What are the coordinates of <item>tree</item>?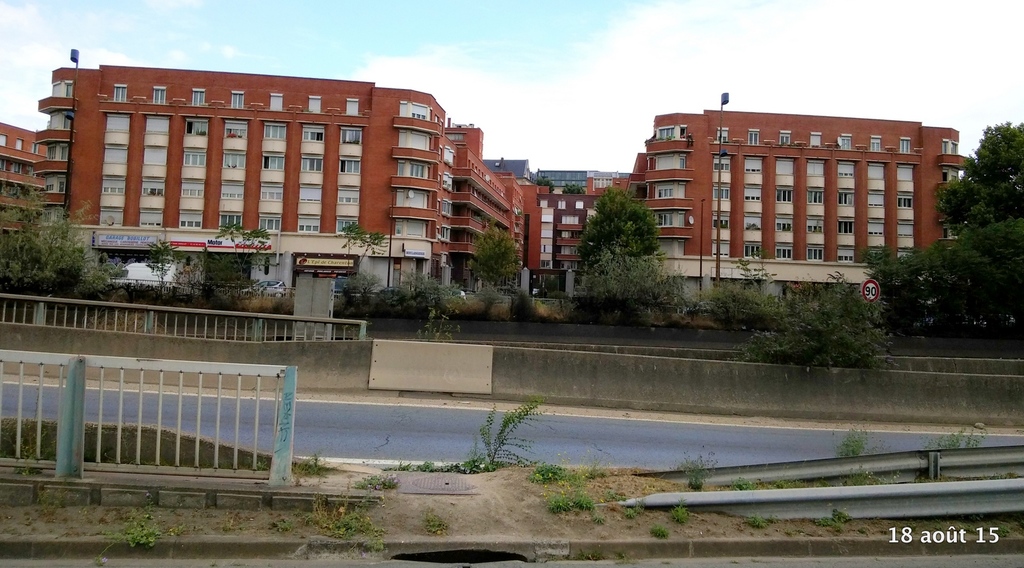
341:219:388:284.
